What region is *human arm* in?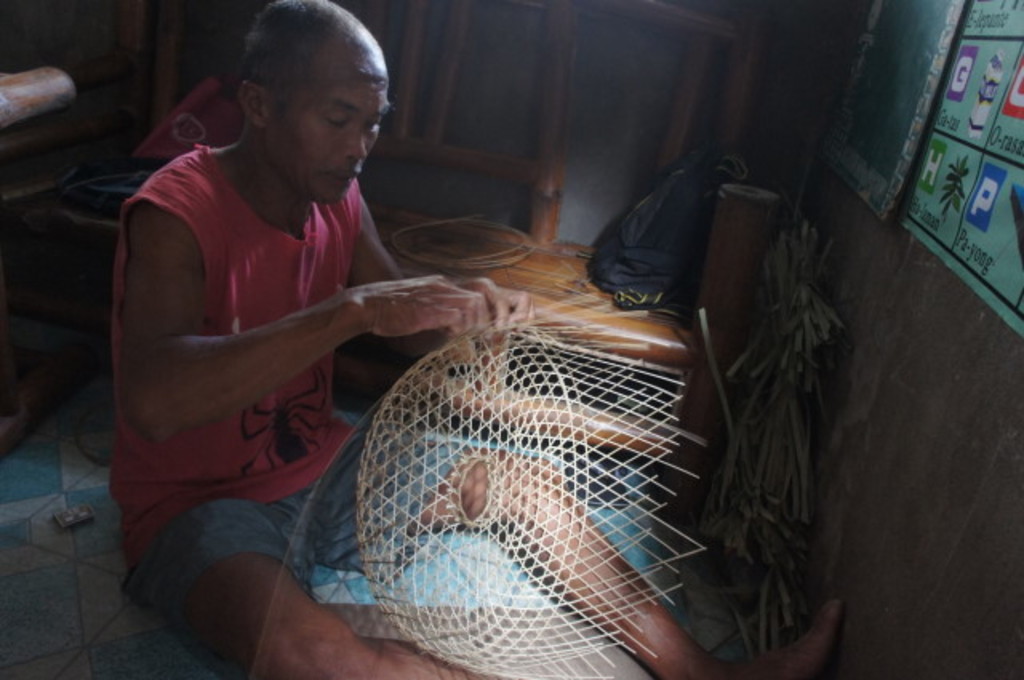
350, 192, 531, 358.
